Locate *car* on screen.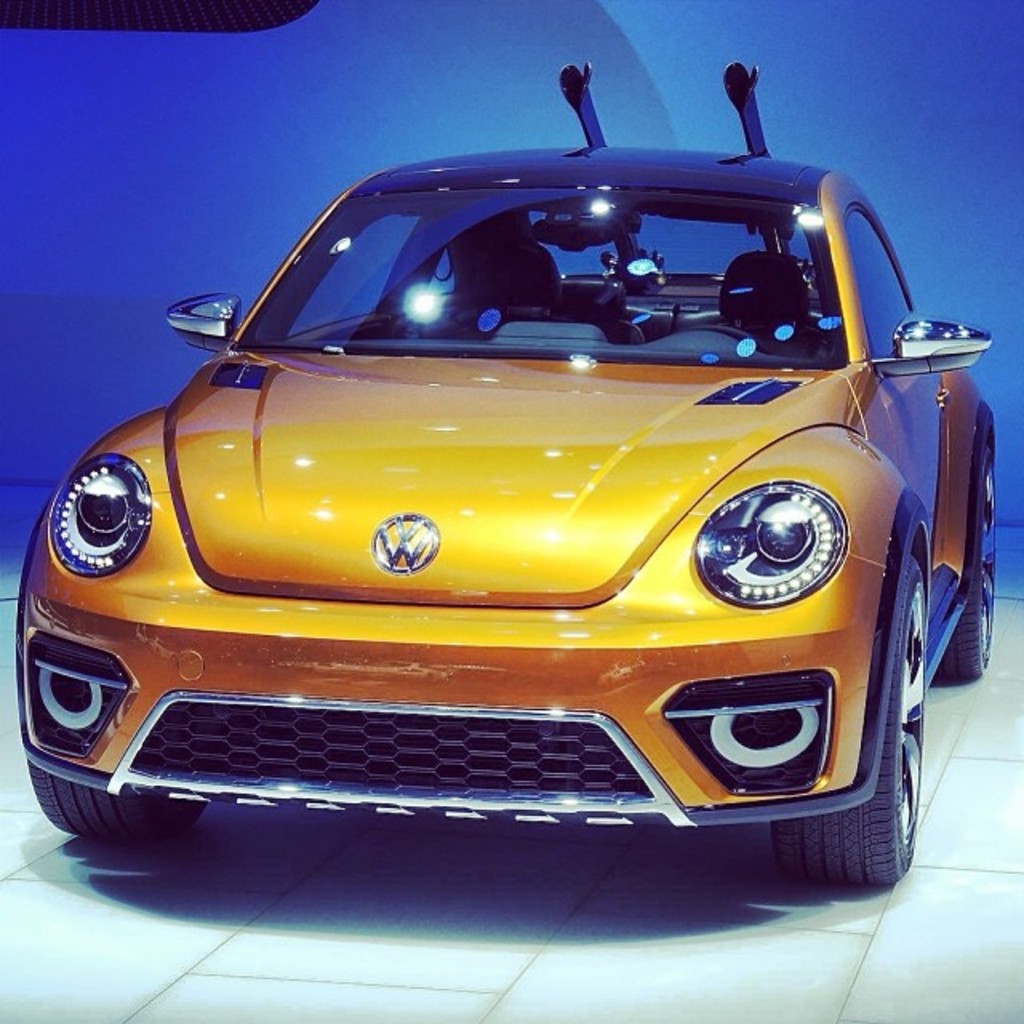
On screen at 21,104,1006,894.
